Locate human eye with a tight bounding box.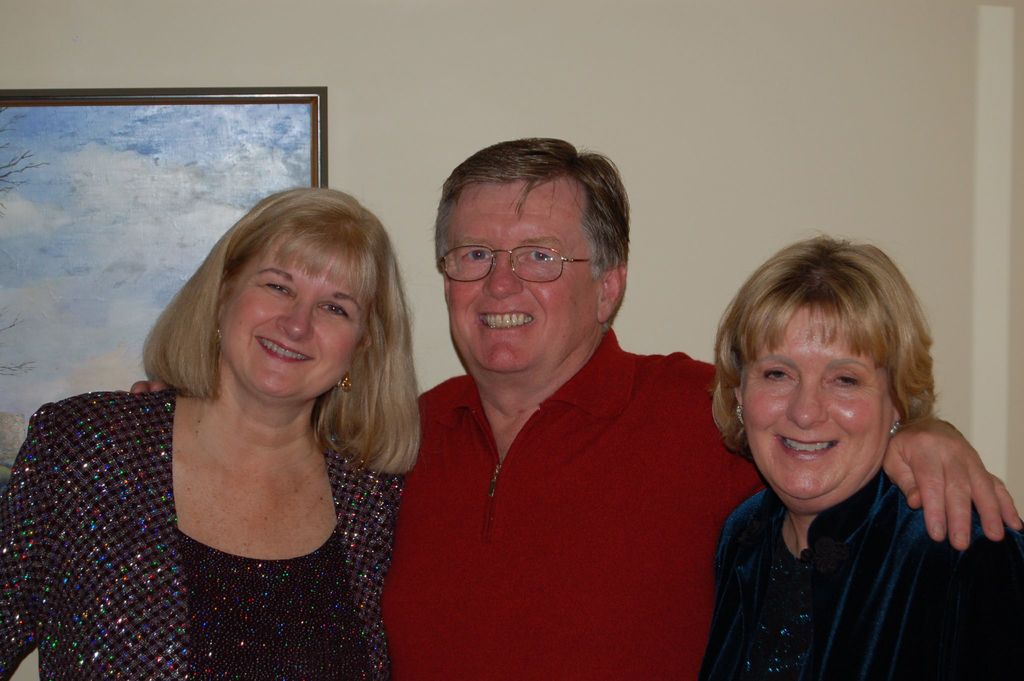
Rect(763, 367, 785, 385).
